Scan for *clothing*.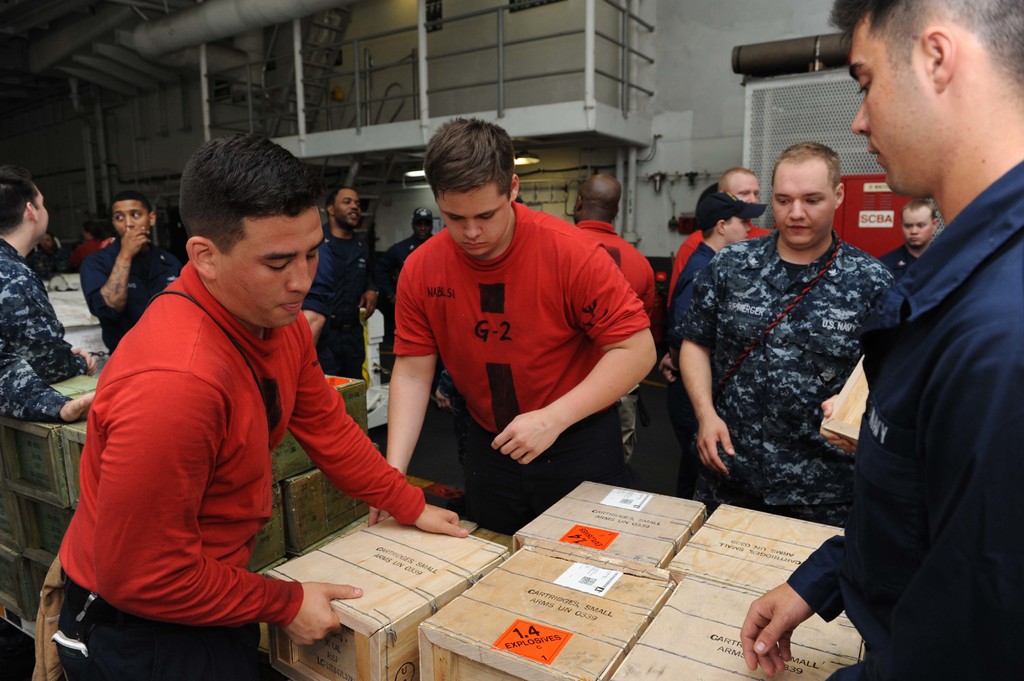
Scan result: 386, 198, 648, 541.
